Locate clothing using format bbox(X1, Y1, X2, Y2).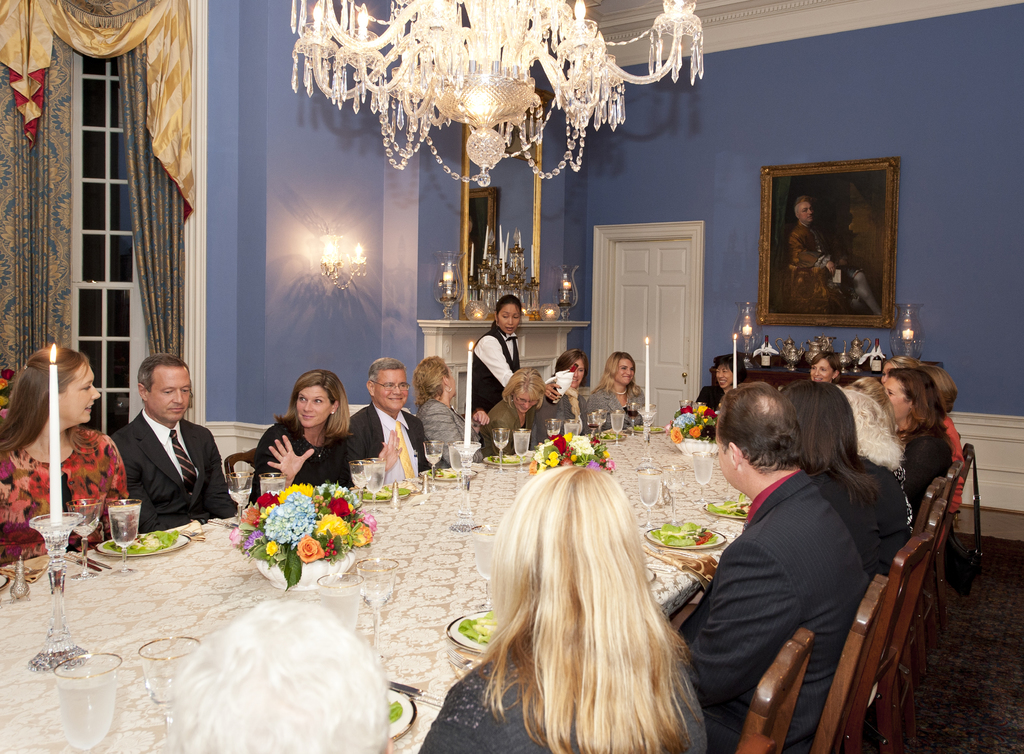
bbox(470, 315, 521, 417).
